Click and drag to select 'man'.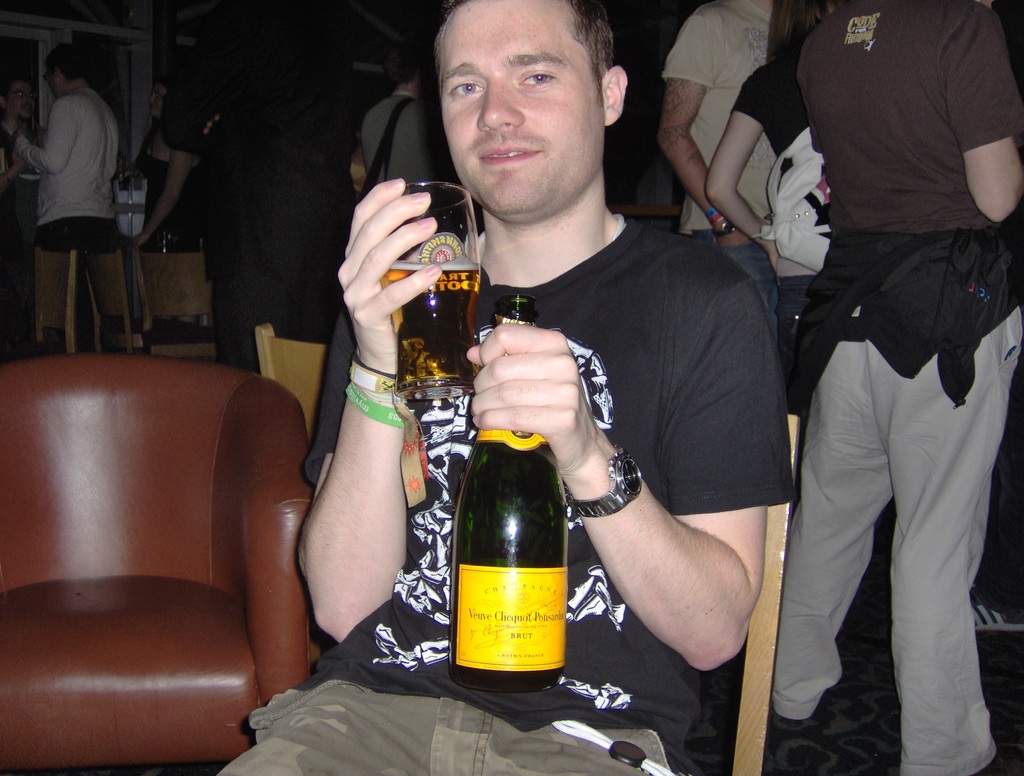
Selection: [8,40,120,249].
